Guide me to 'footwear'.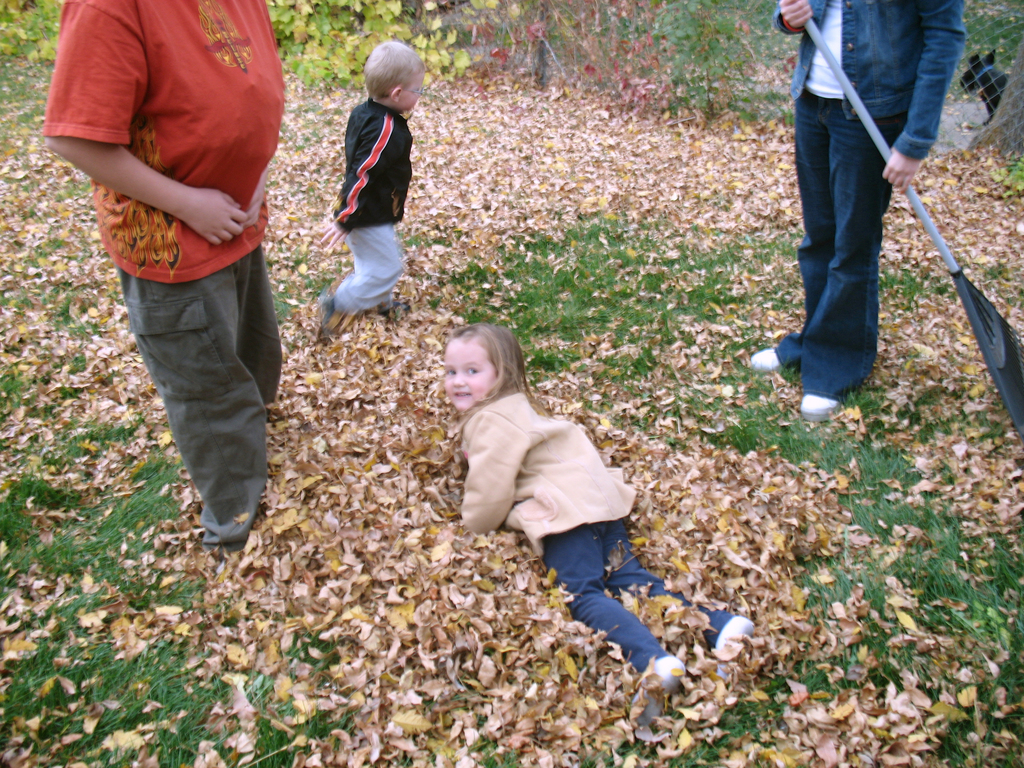
Guidance: (714, 614, 755, 677).
